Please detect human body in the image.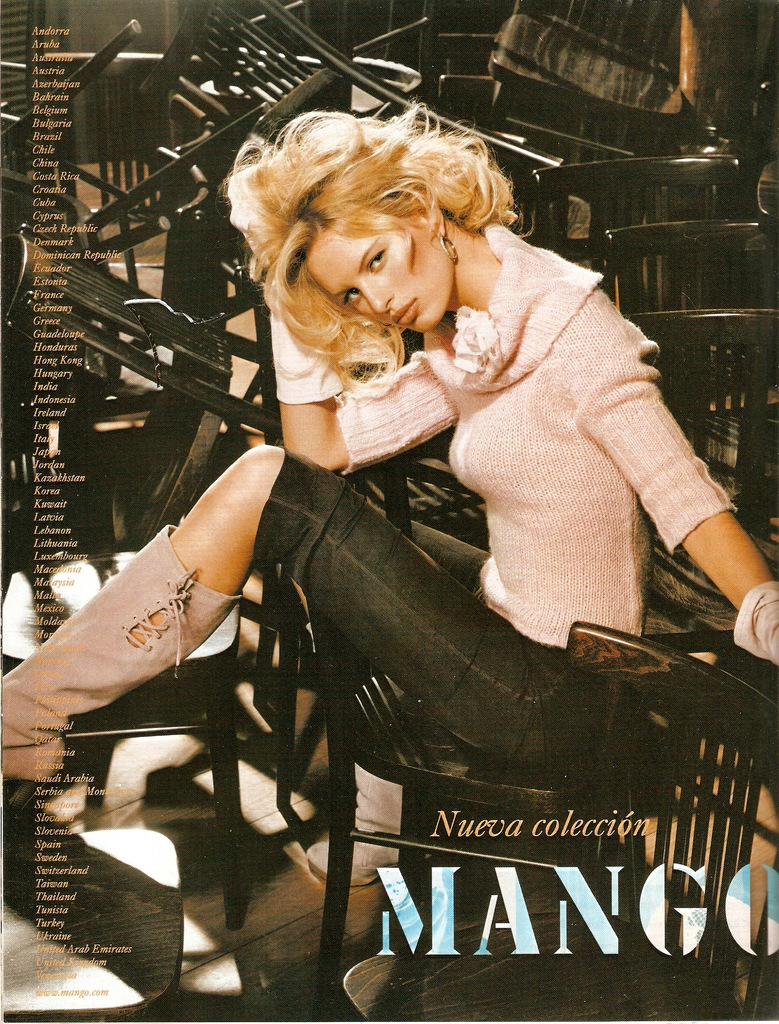
detection(0, 108, 778, 890).
